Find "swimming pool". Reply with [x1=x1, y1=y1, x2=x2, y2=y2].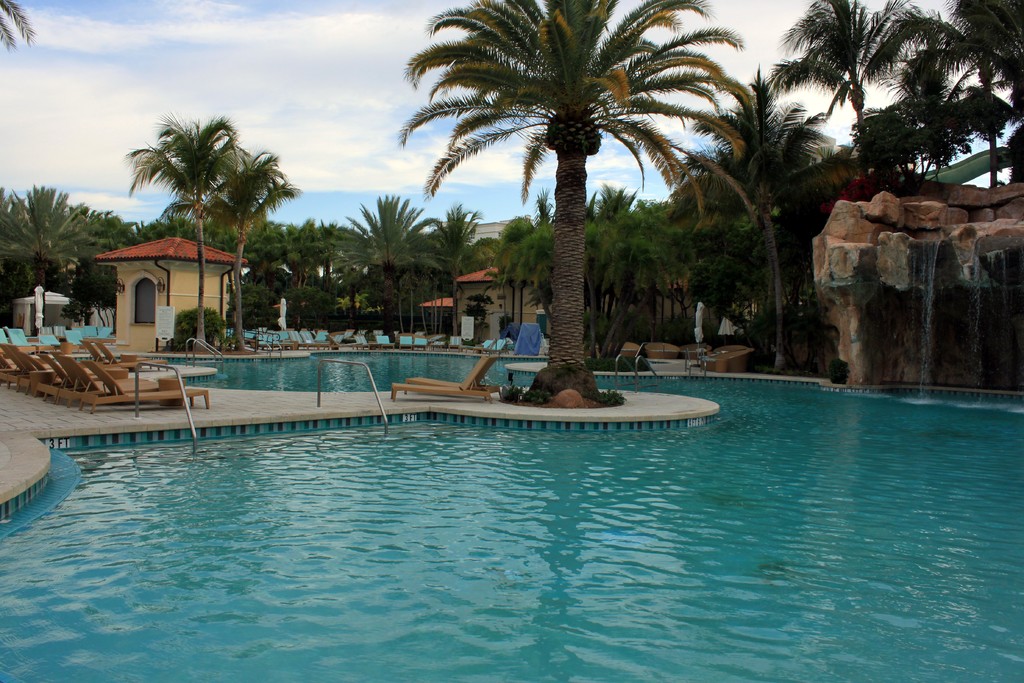
[x1=0, y1=351, x2=938, y2=635].
